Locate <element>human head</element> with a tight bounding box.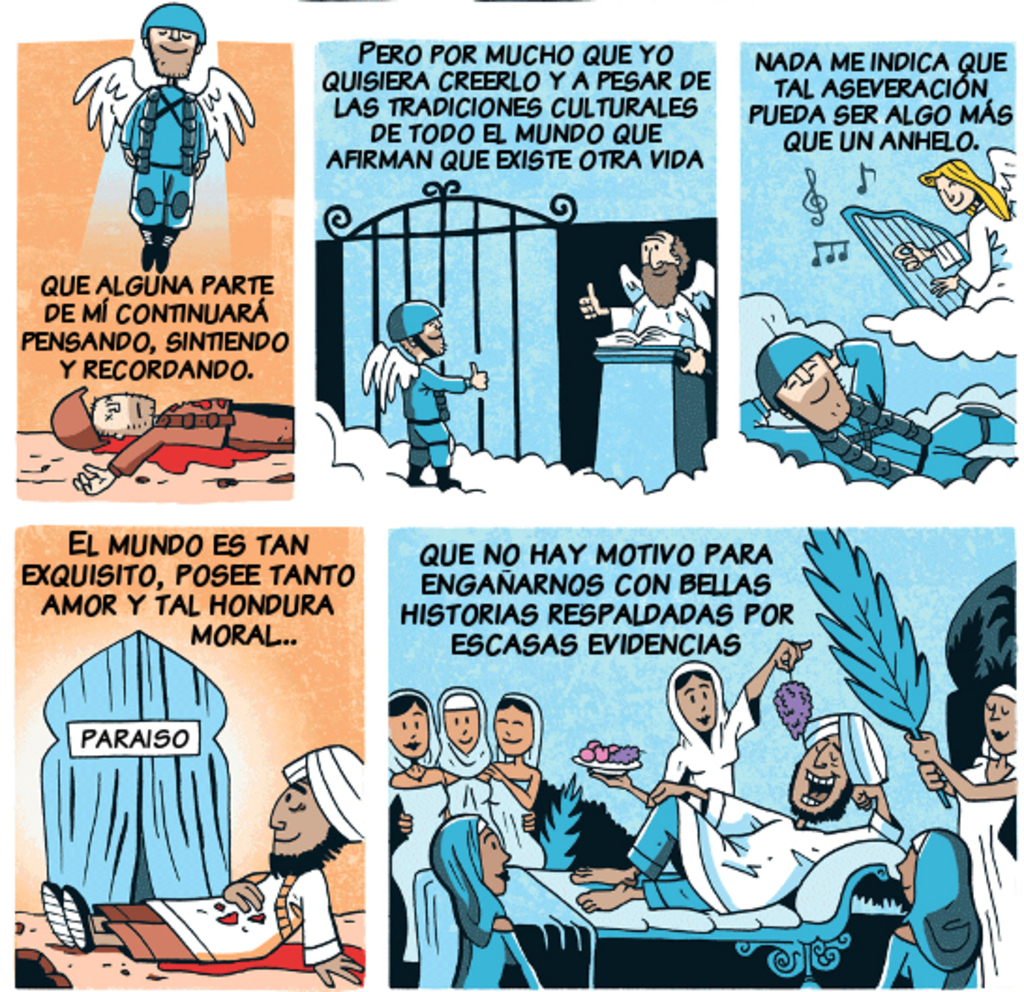
l=379, t=688, r=431, b=752.
